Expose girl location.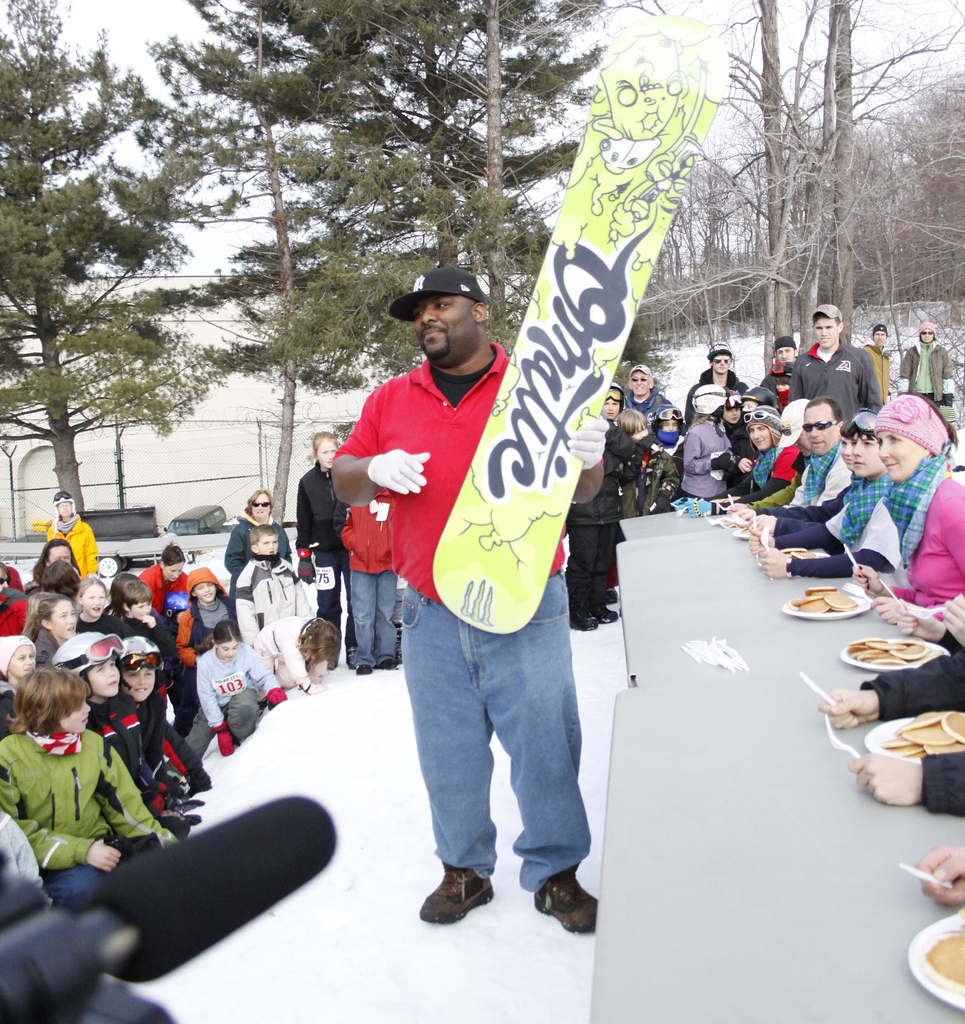
Exposed at region(679, 379, 752, 497).
